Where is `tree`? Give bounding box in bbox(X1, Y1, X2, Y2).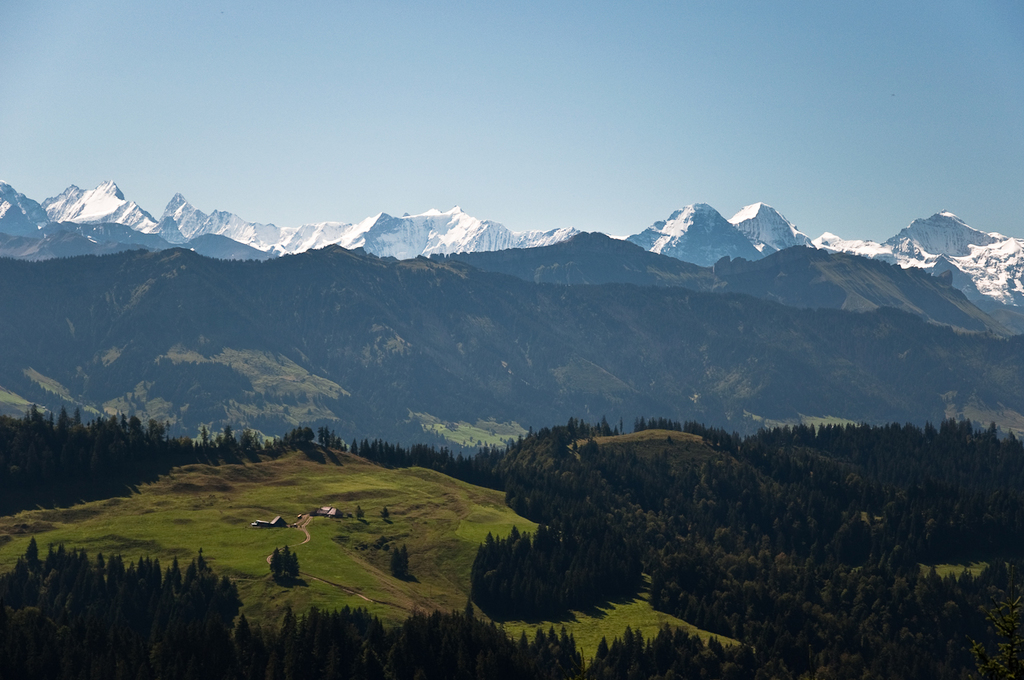
bbox(278, 543, 297, 590).
